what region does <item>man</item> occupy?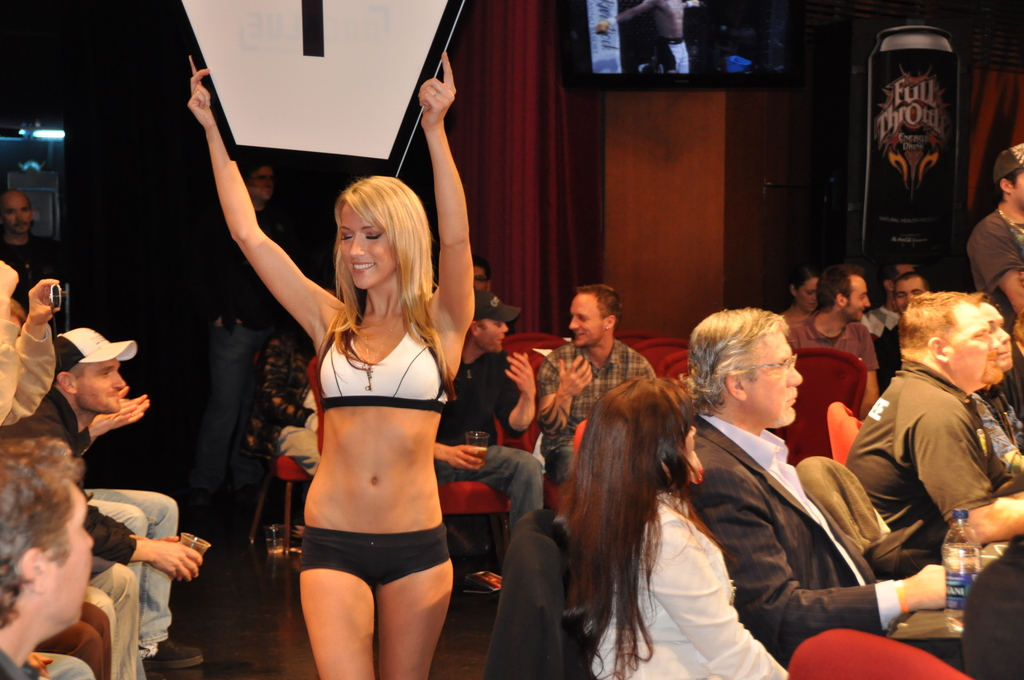
[left=847, top=287, right=1023, bottom=550].
